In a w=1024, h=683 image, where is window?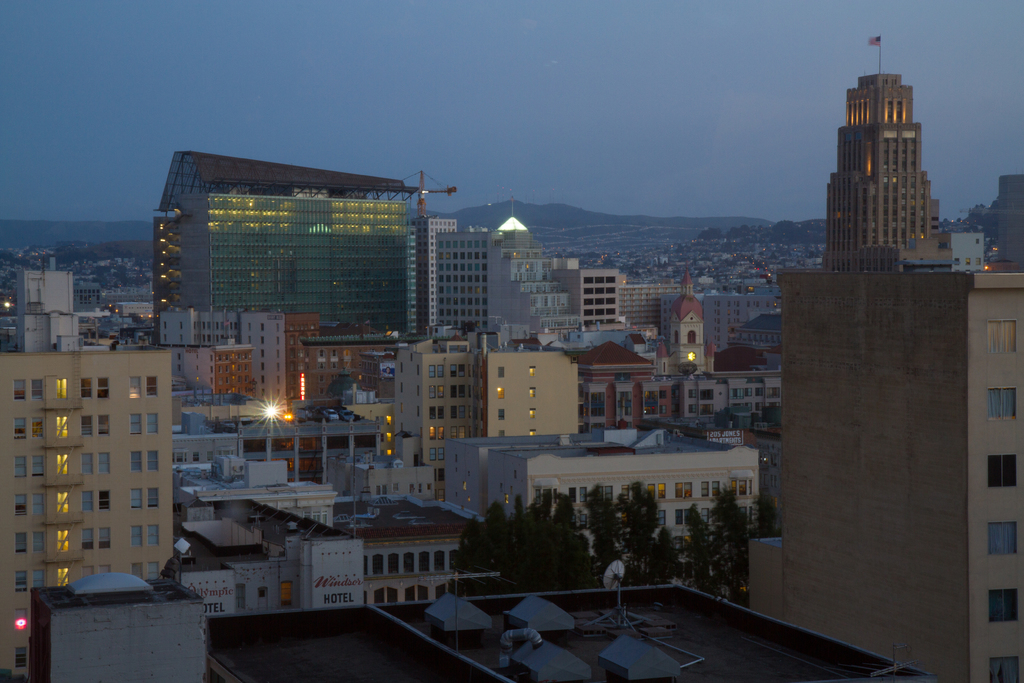
BBox(569, 486, 577, 505).
